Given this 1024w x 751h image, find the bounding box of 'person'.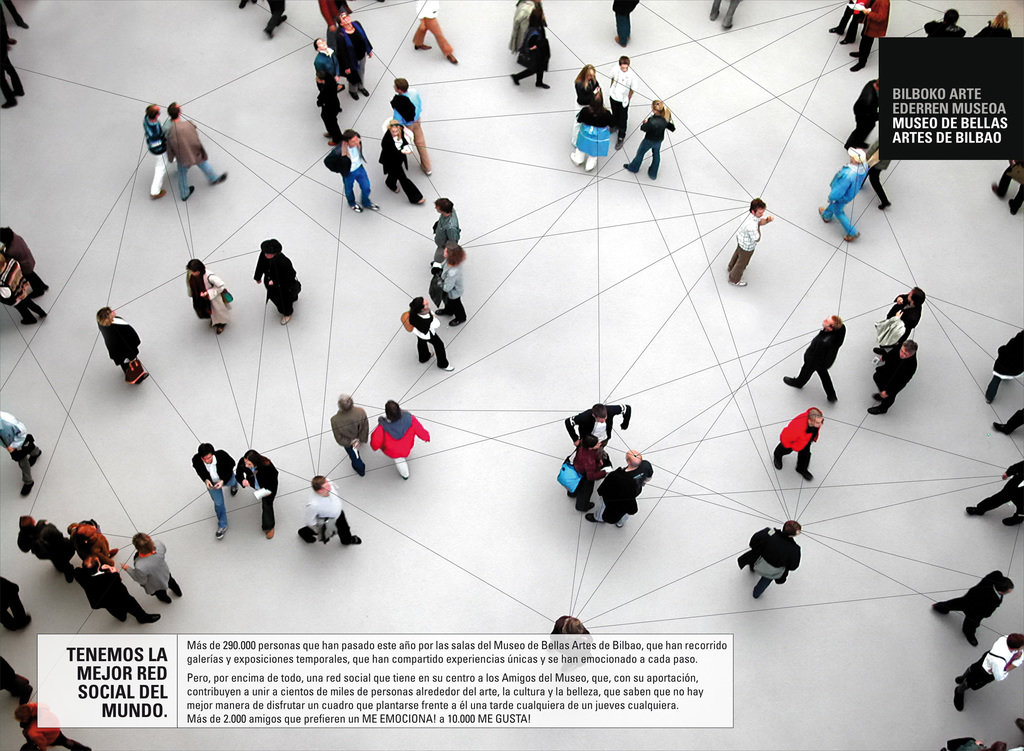
506 0 533 55.
